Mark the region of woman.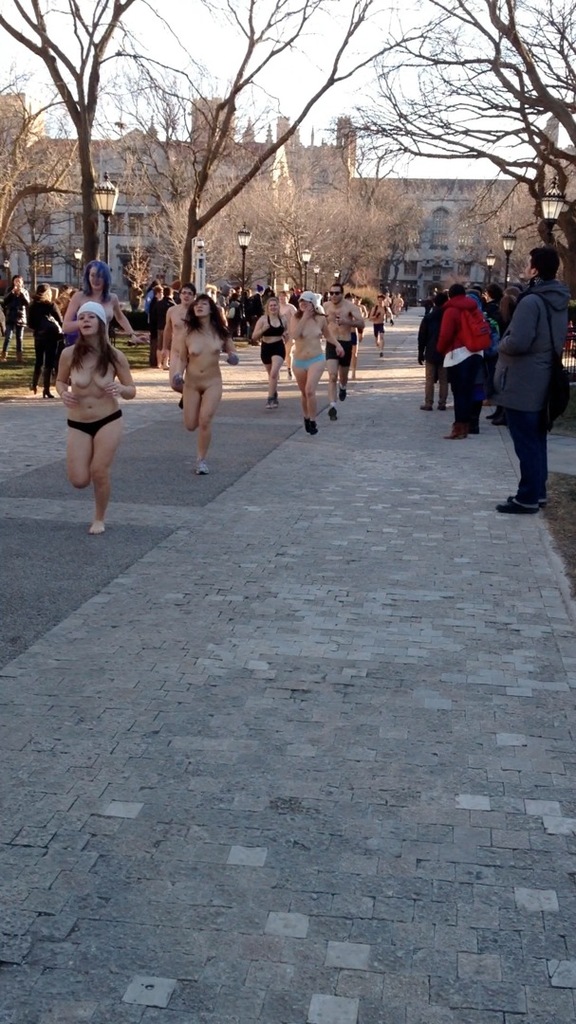
Region: [x1=290, y1=288, x2=344, y2=442].
